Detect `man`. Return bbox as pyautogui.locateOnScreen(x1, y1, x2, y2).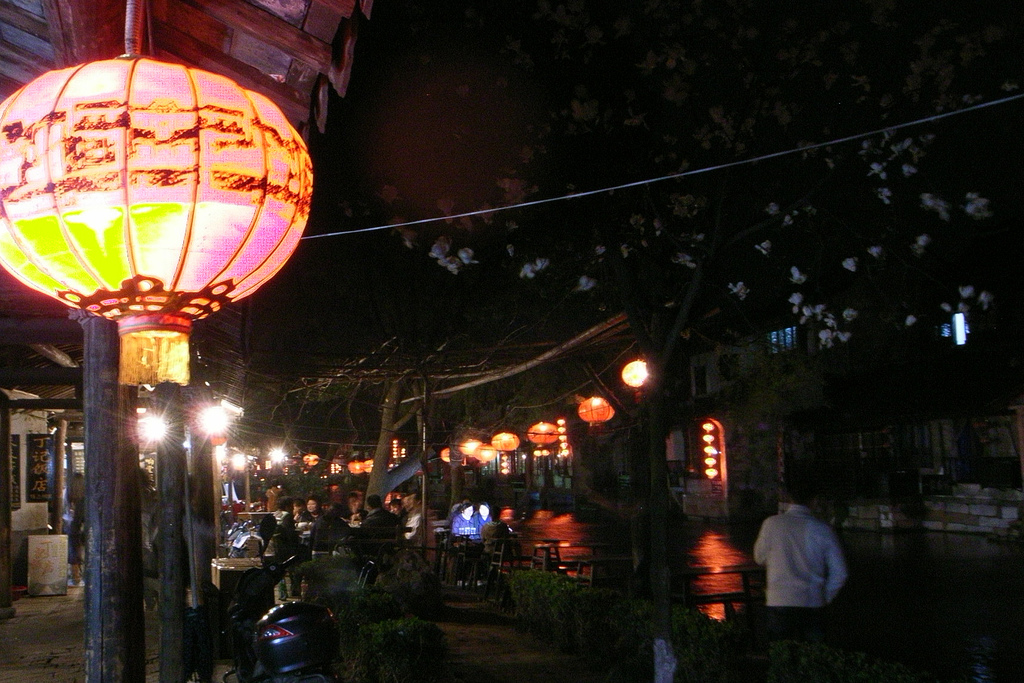
pyautogui.locateOnScreen(273, 498, 294, 534).
